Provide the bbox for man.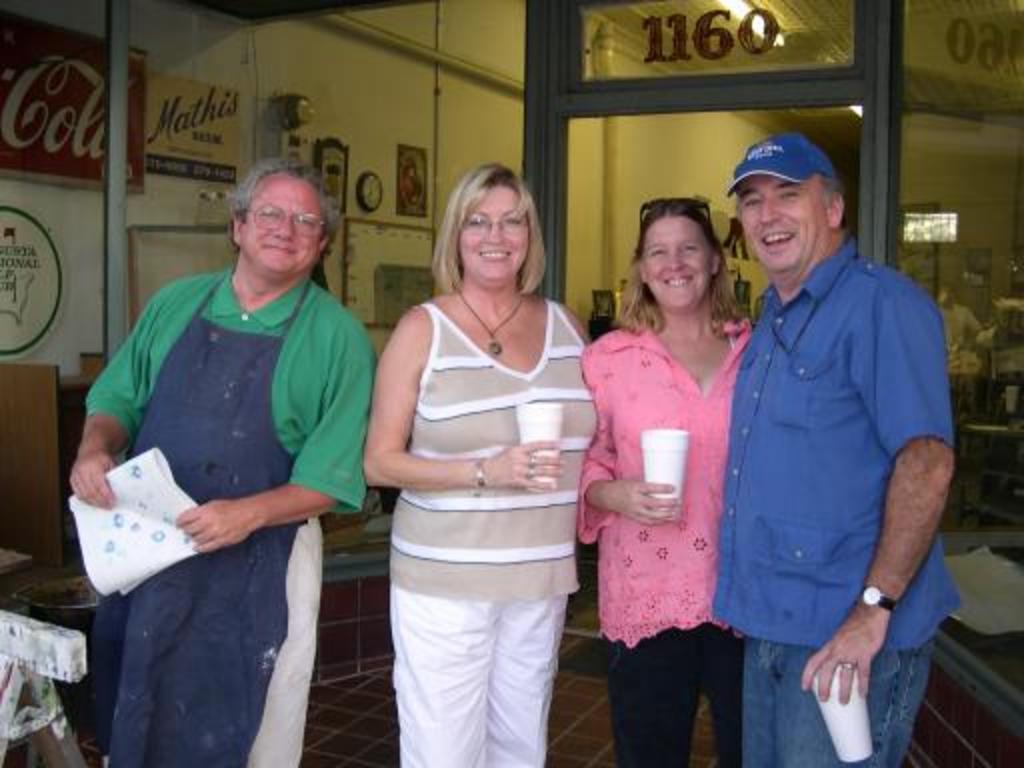
crop(62, 156, 382, 766).
